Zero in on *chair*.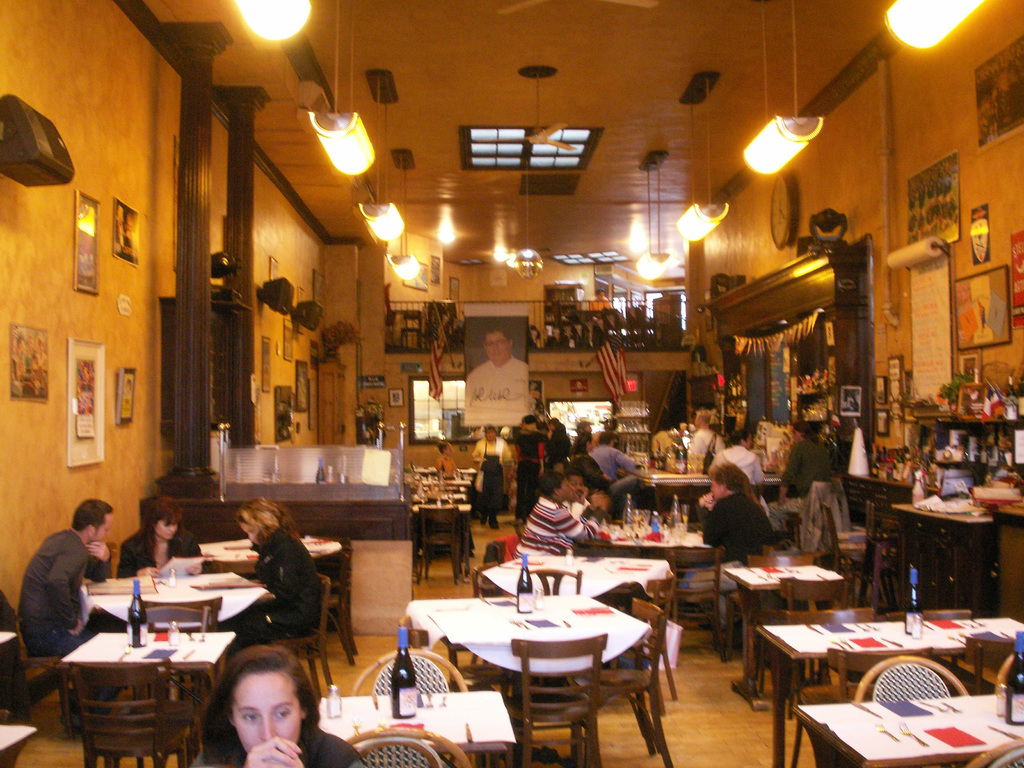
Zeroed in: [left=419, top=507, right=463, bottom=585].
